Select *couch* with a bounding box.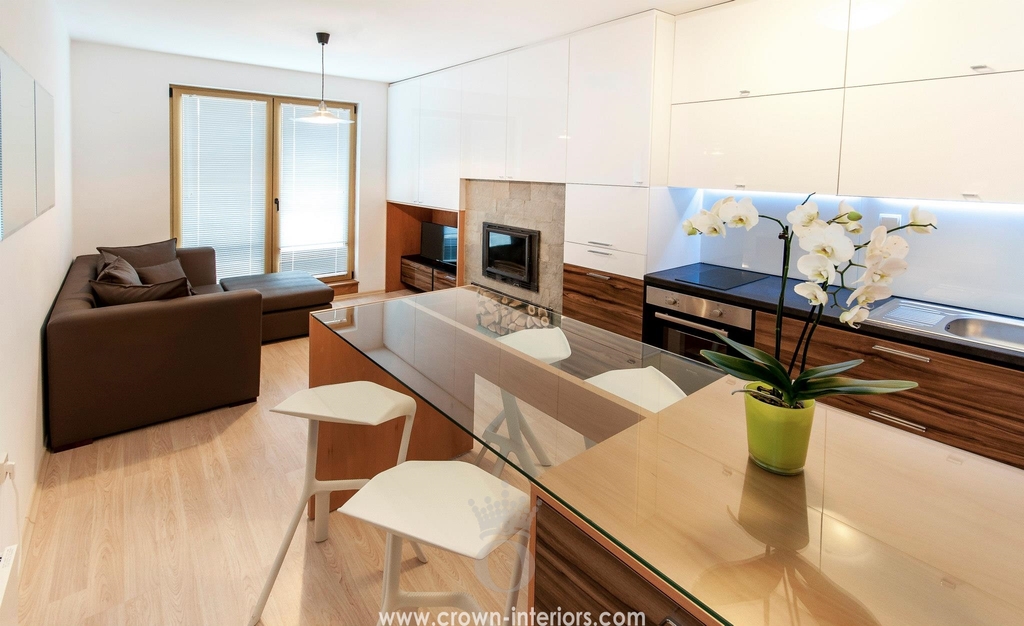
box(220, 265, 333, 345).
